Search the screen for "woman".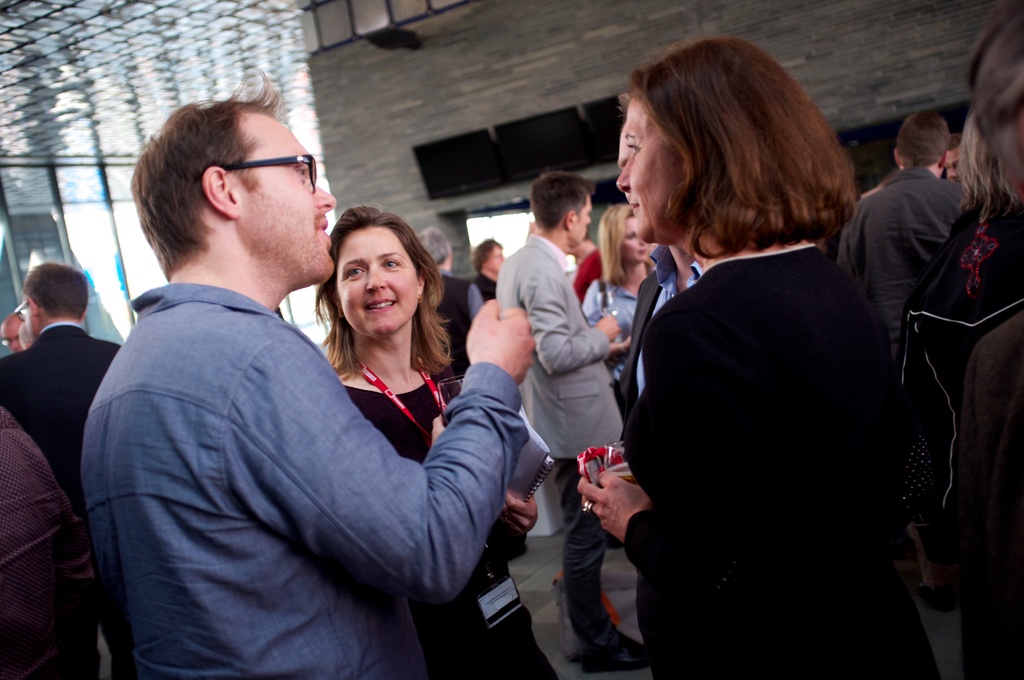
Found at (left=578, top=198, right=666, bottom=389).
